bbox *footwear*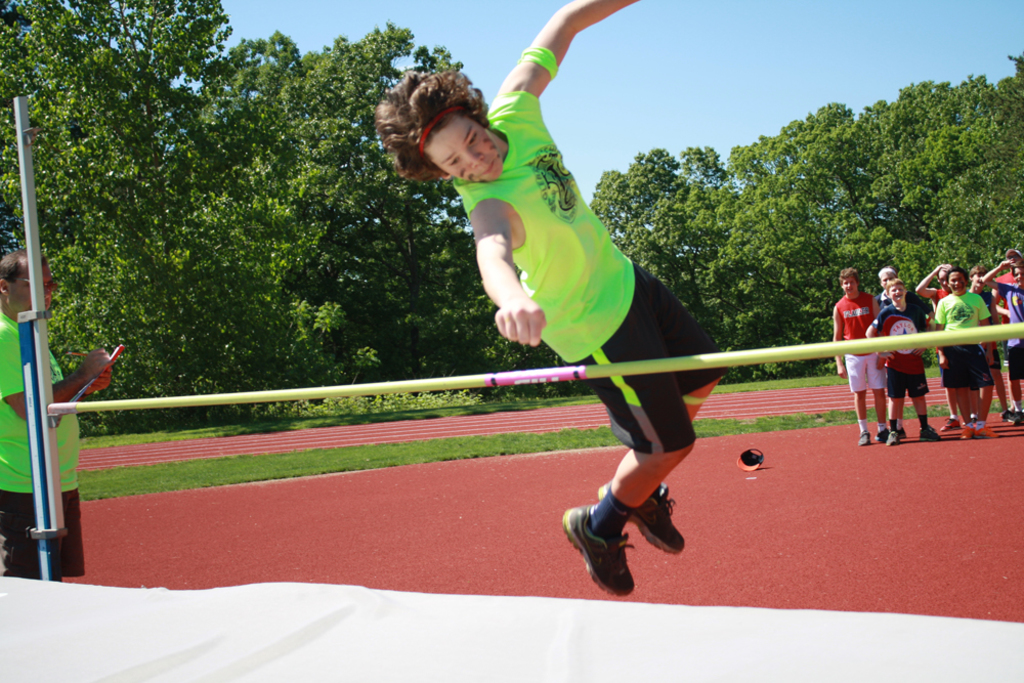
left=874, top=426, right=890, bottom=447
